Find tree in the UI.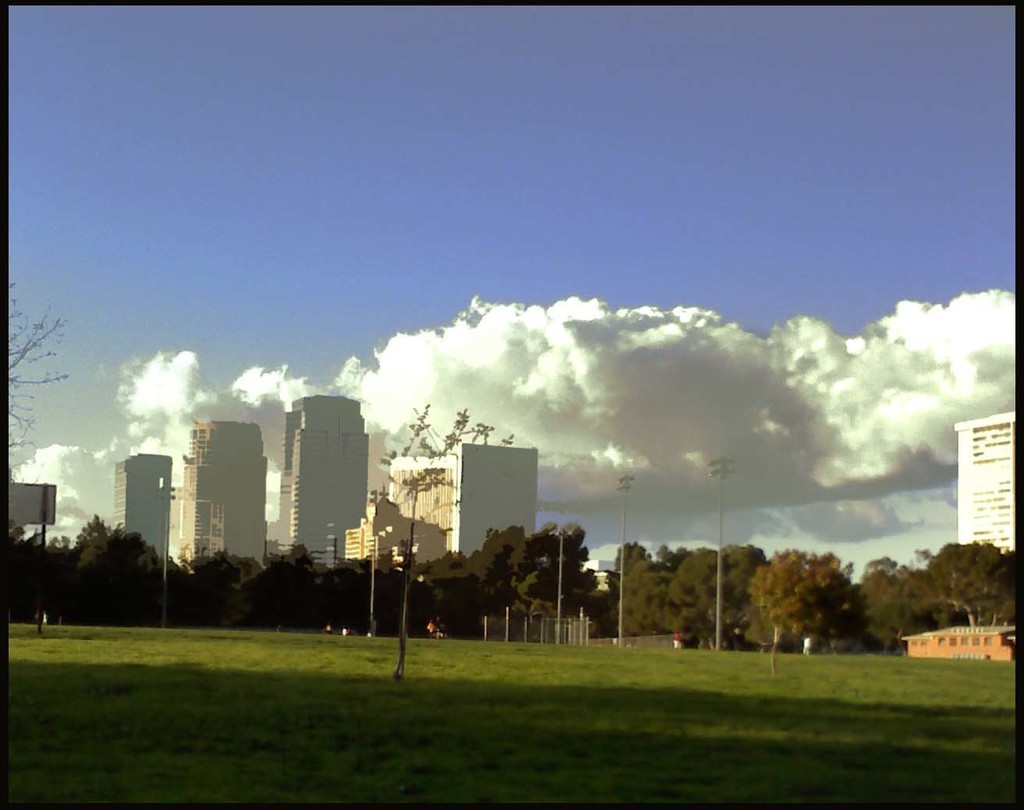
UI element at 745:541:893:654.
